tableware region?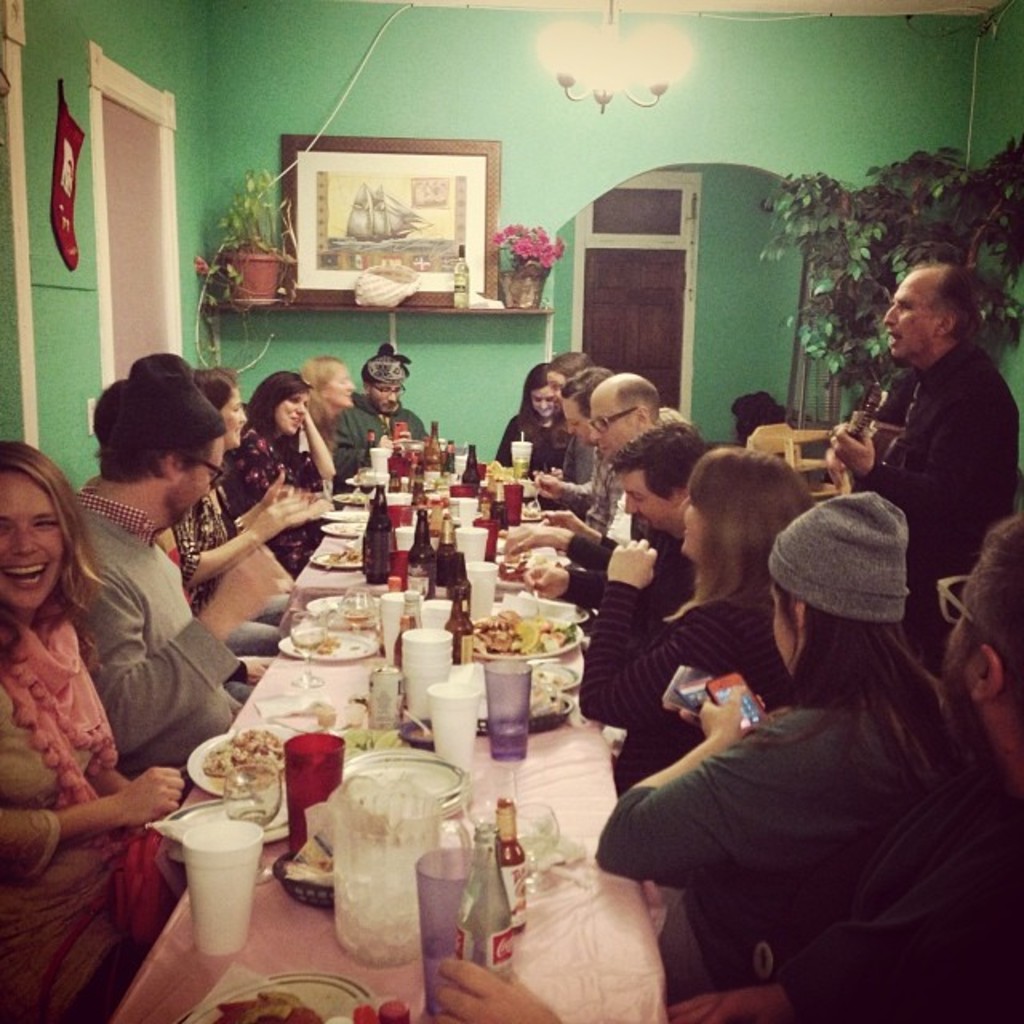
[left=176, top=970, right=374, bottom=1022]
